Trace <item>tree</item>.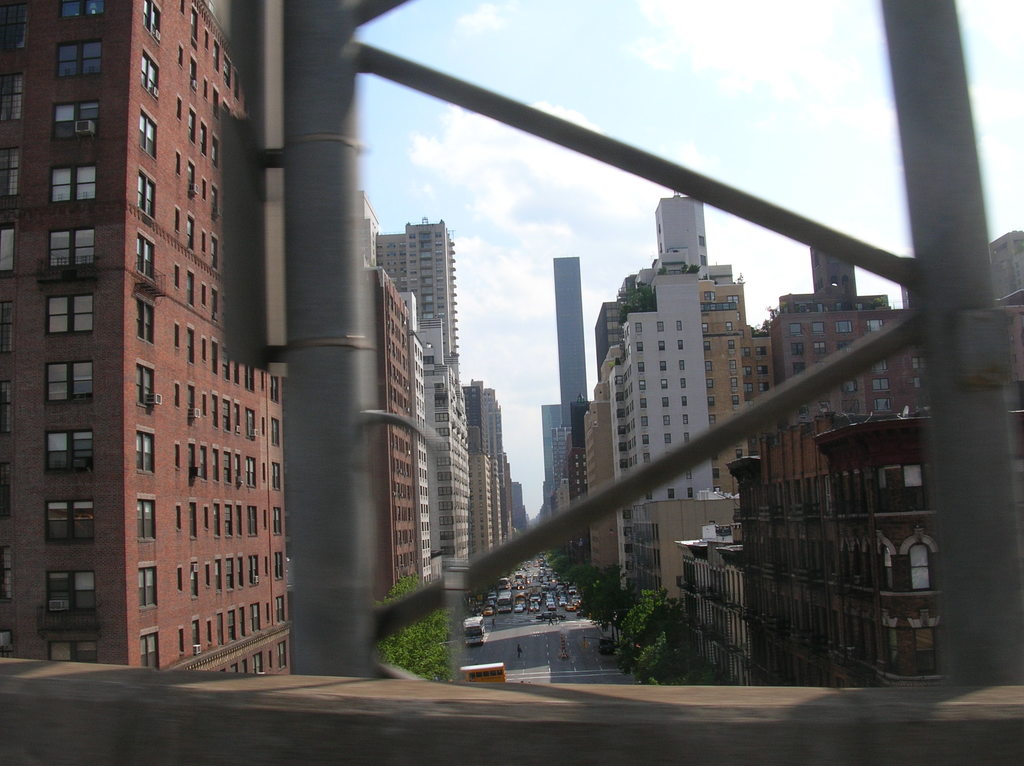
Traced to locate(614, 585, 692, 690).
